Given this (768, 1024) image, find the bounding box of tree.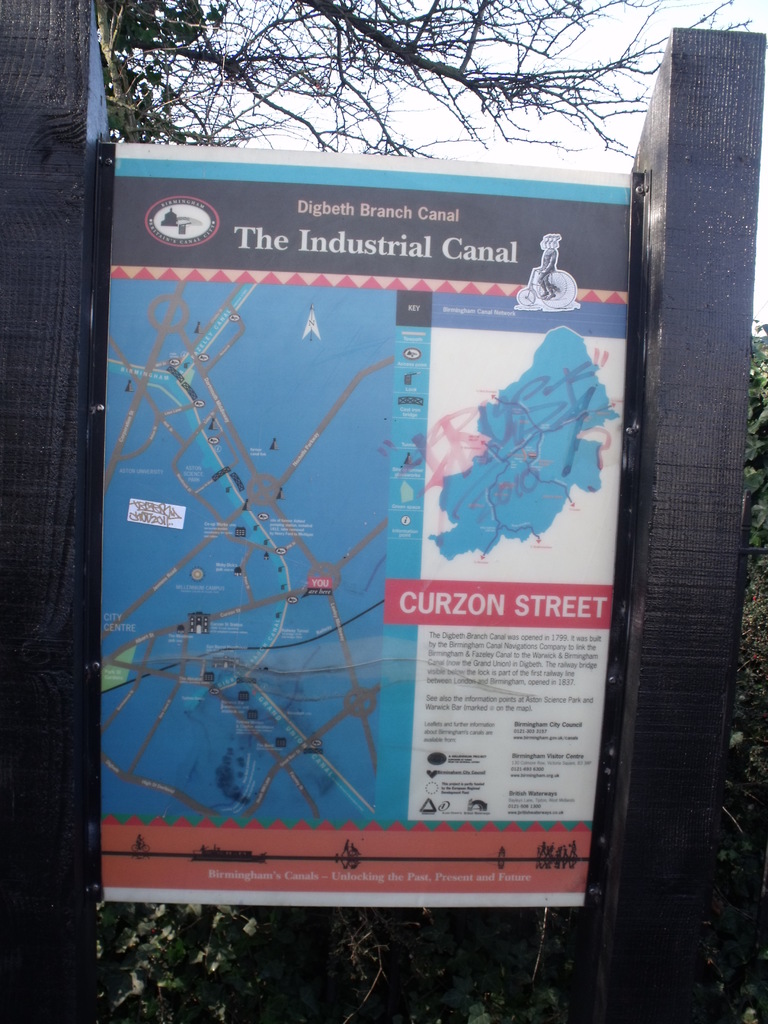
pyautogui.locateOnScreen(108, 0, 755, 142).
